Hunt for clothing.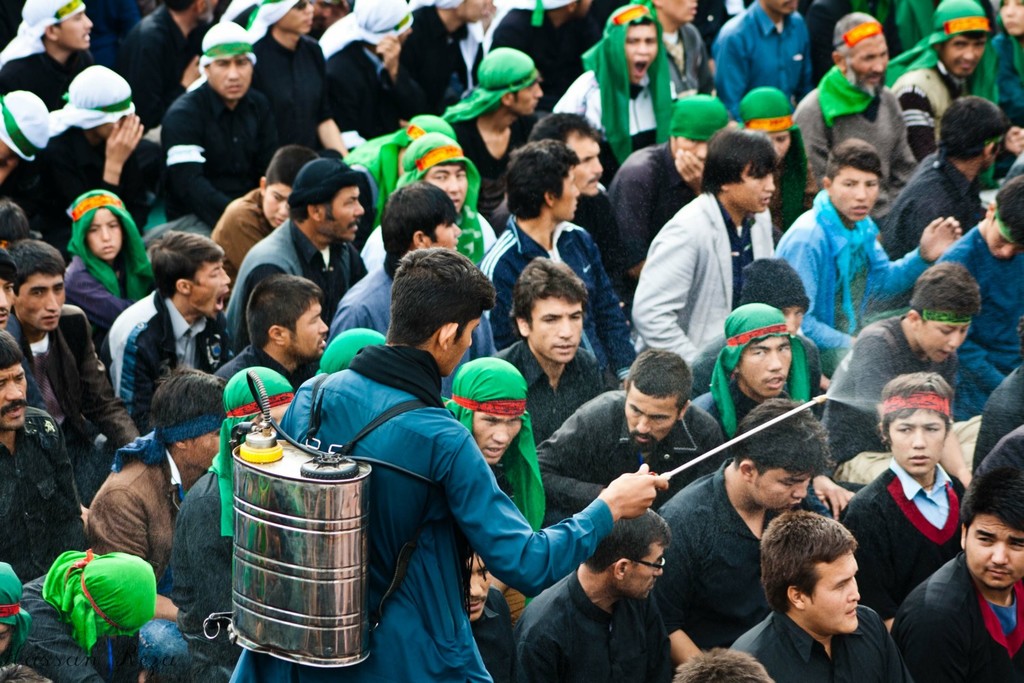
Hunted down at box(503, 563, 683, 682).
